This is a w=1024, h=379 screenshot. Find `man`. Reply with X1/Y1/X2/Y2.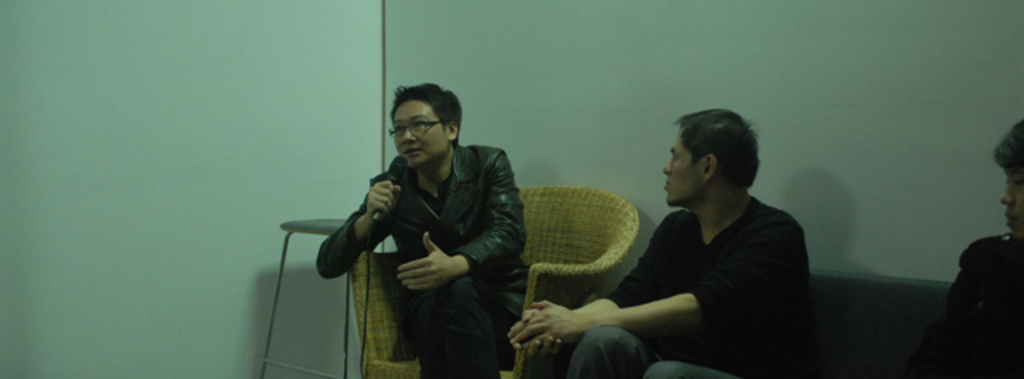
309/75/539/376.
